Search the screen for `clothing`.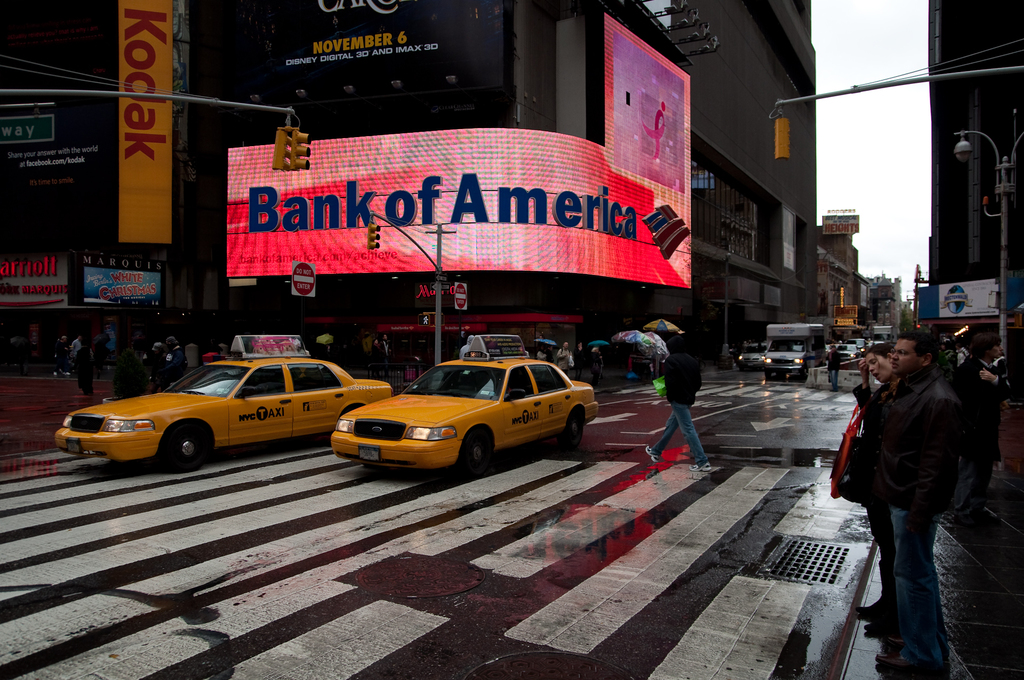
Found at Rect(877, 374, 972, 674).
